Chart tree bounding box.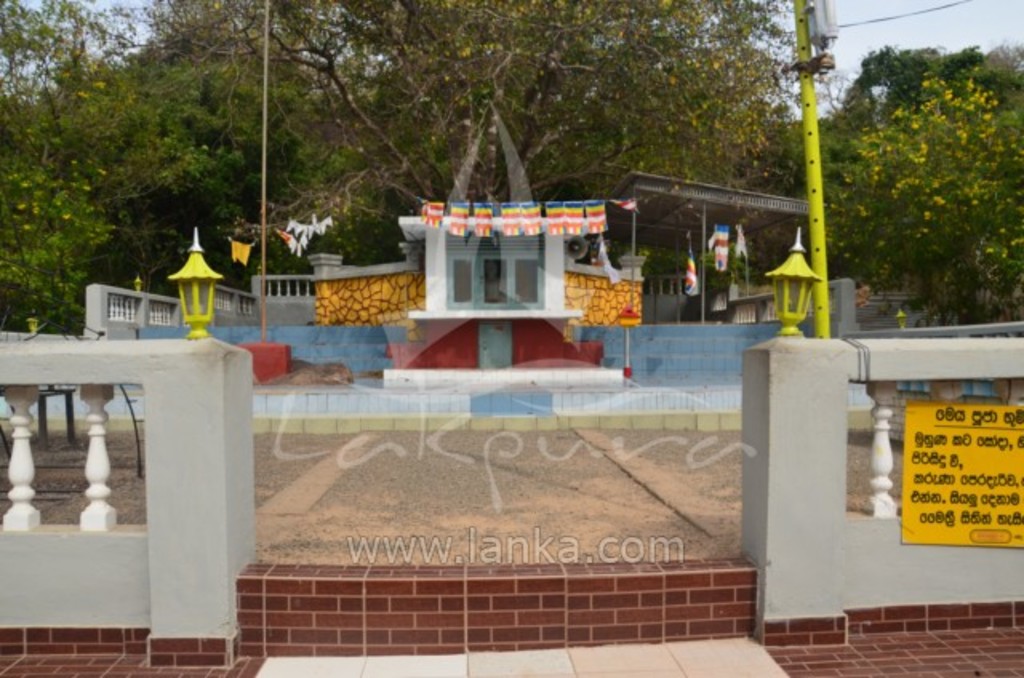
Charted: BBox(859, 42, 998, 307).
